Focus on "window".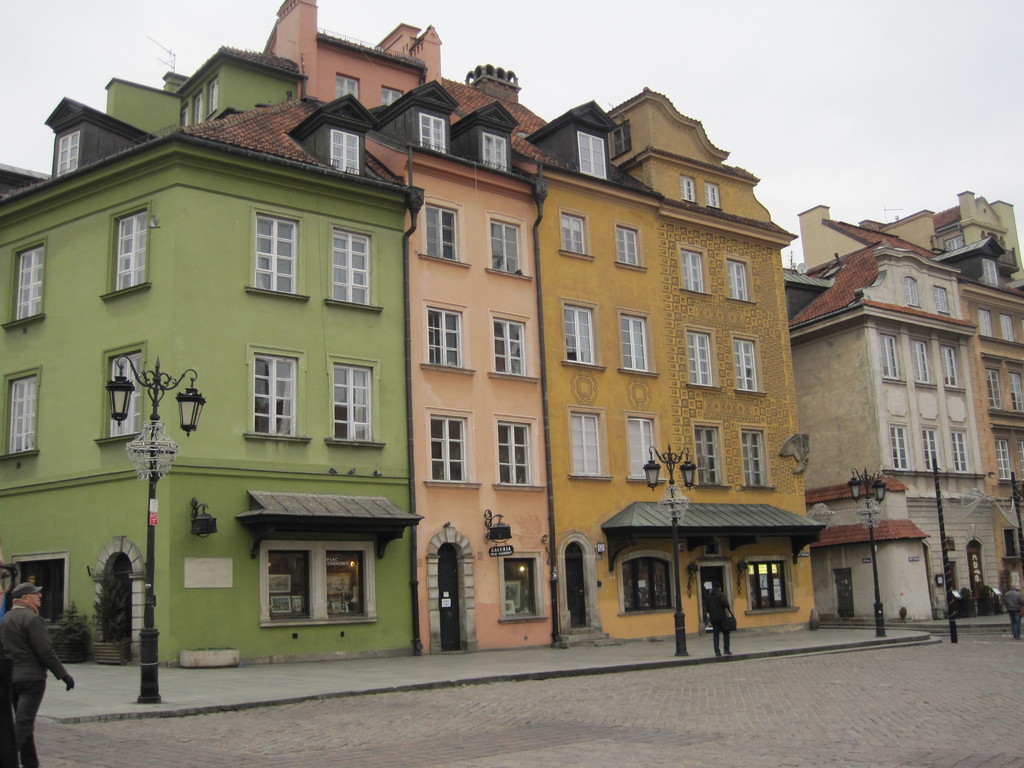
Focused at bbox=[611, 304, 652, 385].
